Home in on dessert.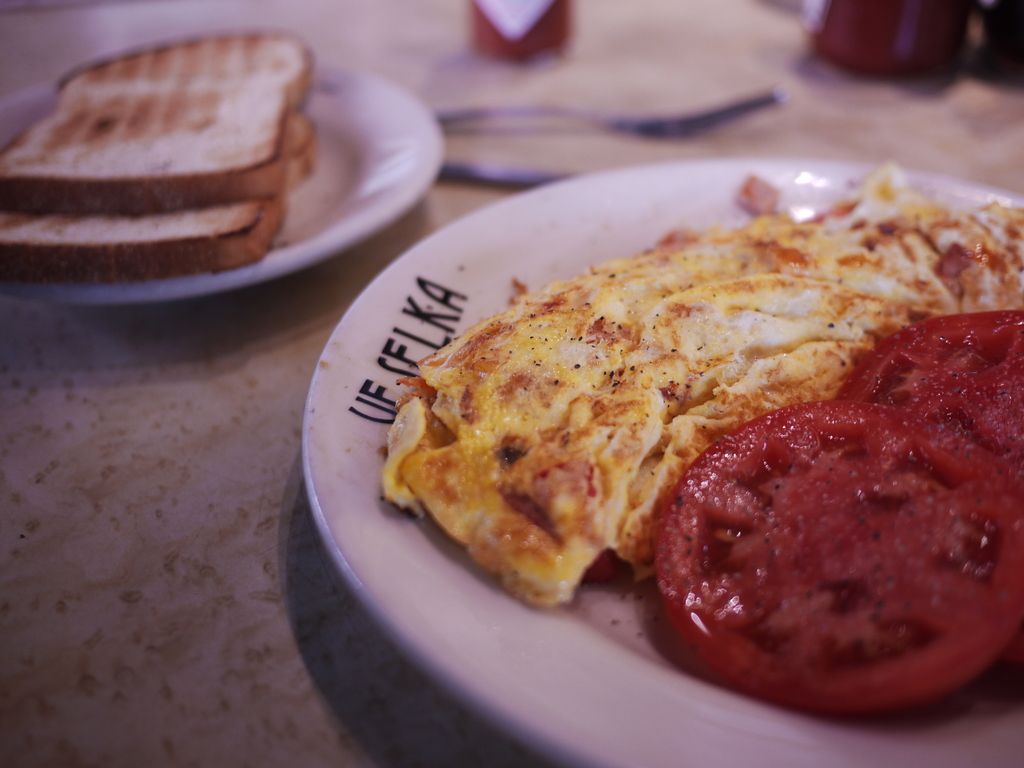
Homed in at [x1=278, y1=113, x2=294, y2=188].
